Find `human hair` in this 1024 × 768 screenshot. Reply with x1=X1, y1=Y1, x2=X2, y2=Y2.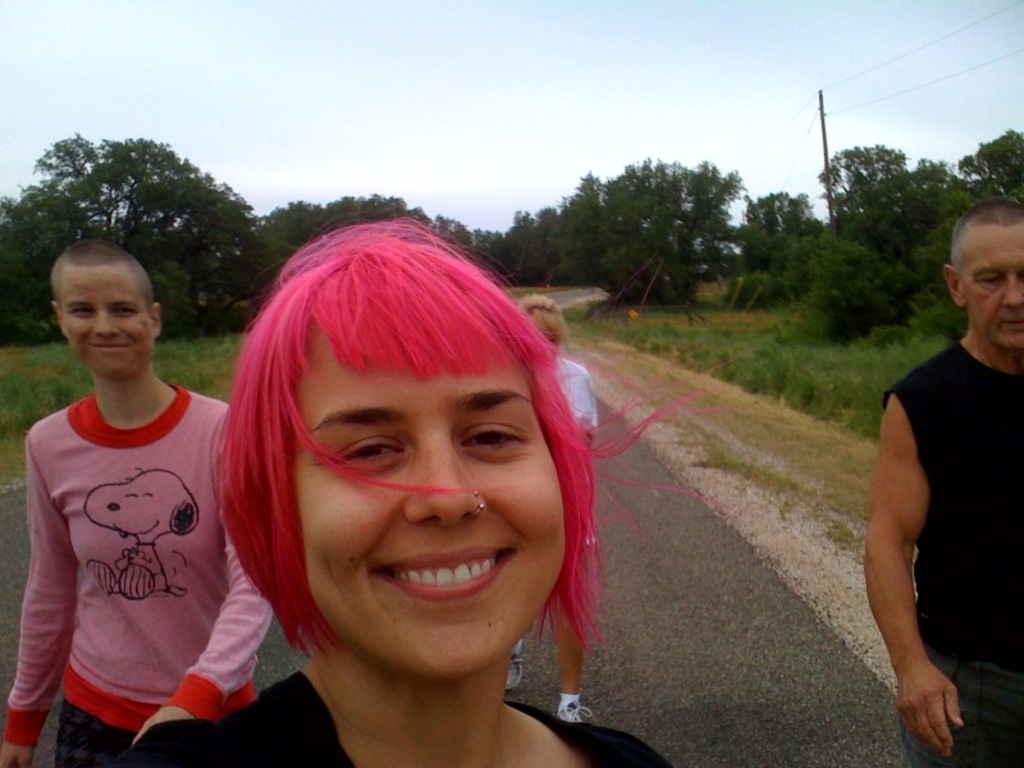
x1=515, y1=292, x2=568, y2=343.
